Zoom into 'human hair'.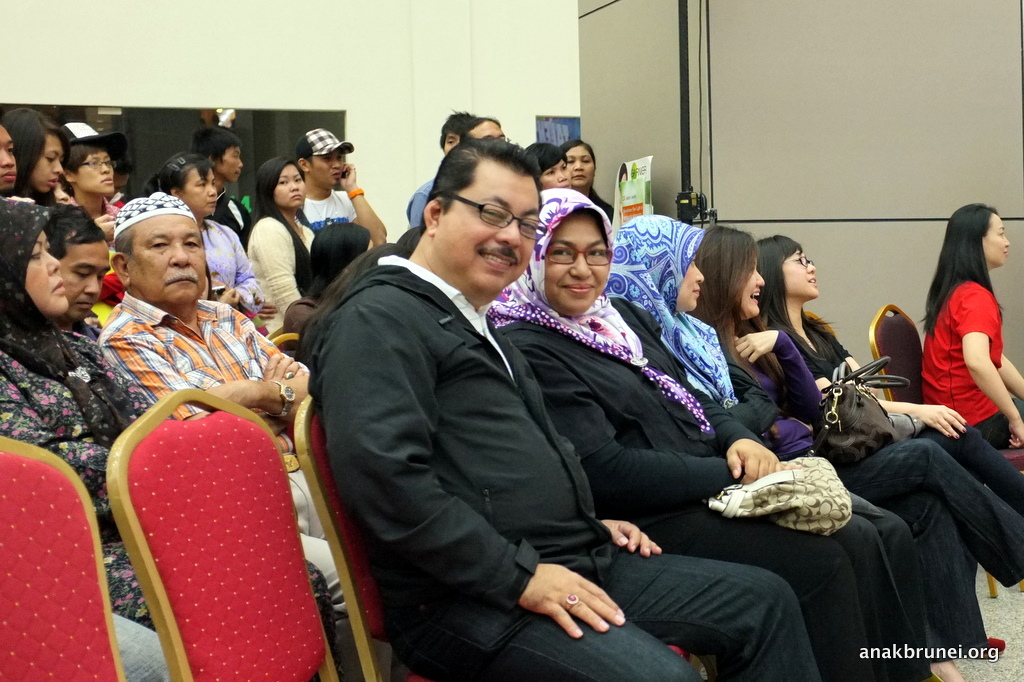
Zoom target: {"x1": 48, "y1": 200, "x2": 105, "y2": 258}.
